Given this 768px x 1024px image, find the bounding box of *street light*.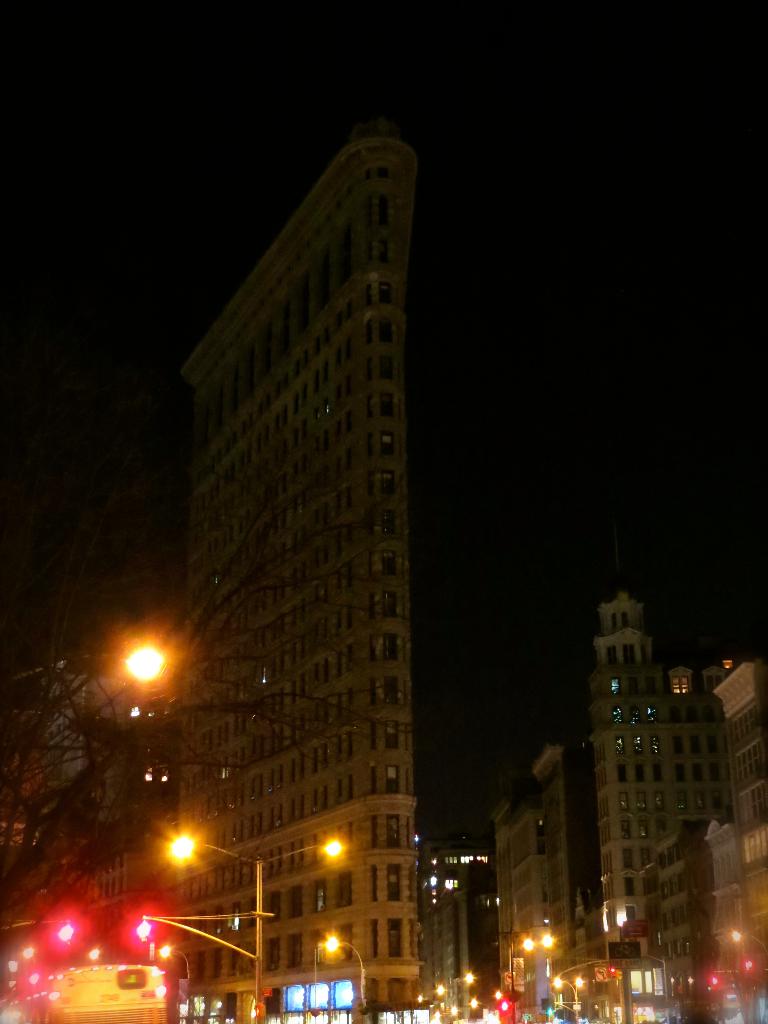
(153,948,190,977).
